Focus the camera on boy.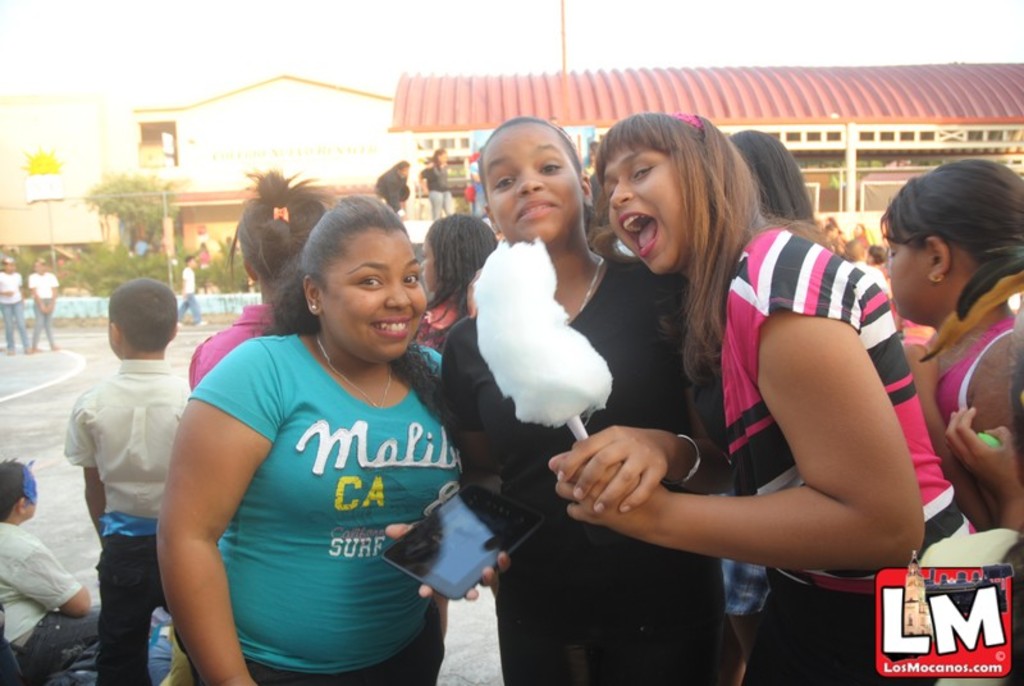
Focus region: locate(0, 465, 105, 674).
